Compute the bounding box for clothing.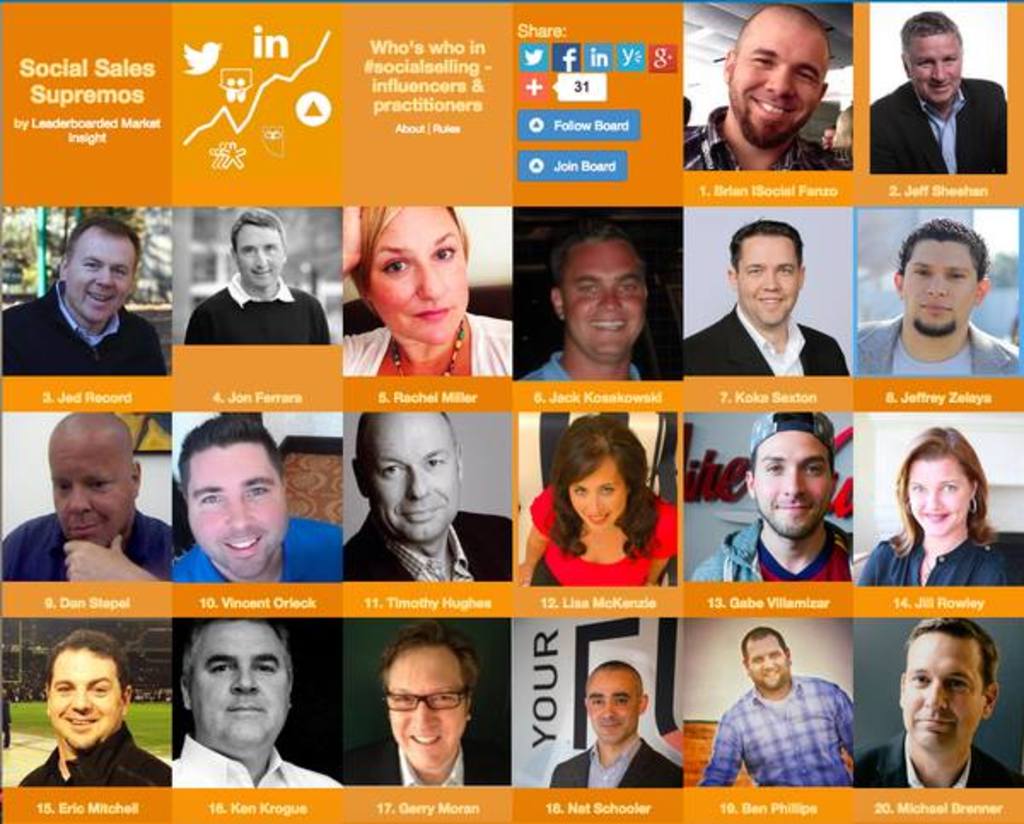
left=853, top=727, right=1022, bottom=790.
